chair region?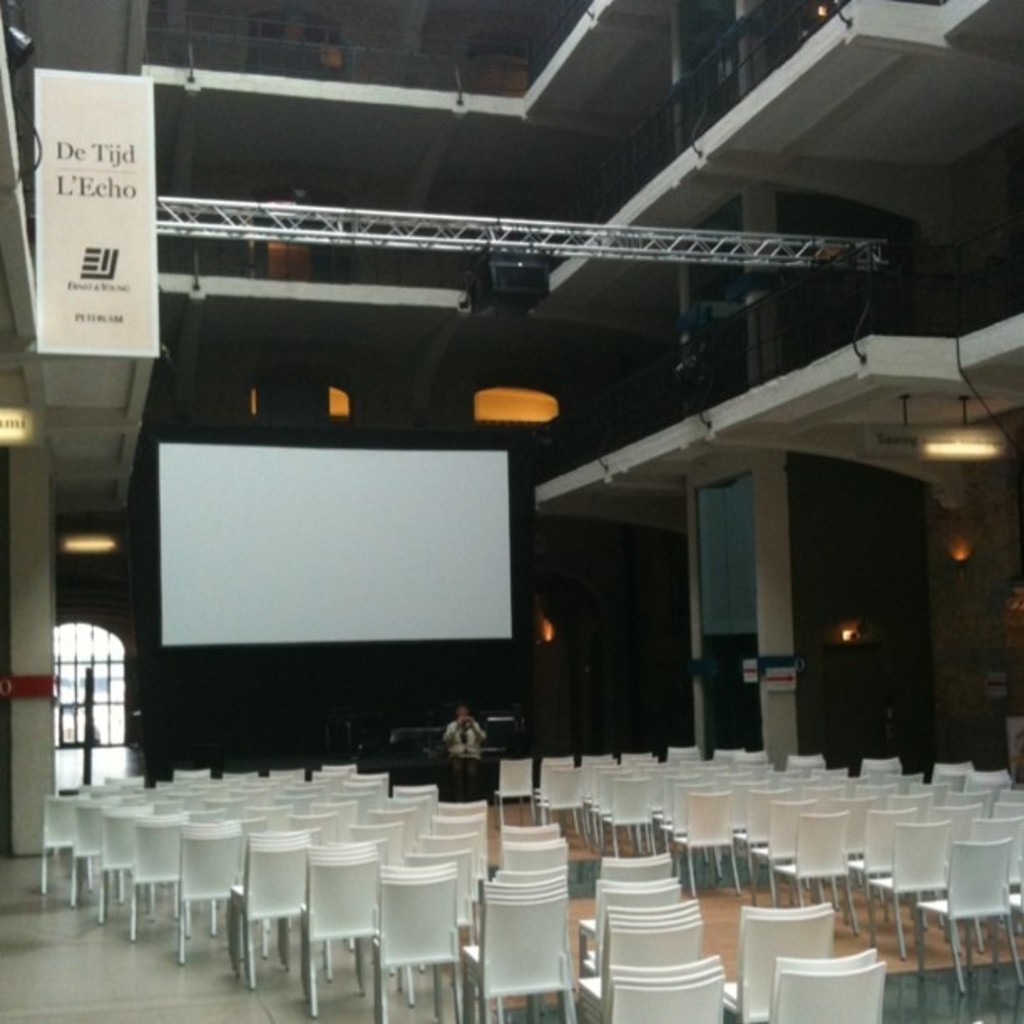
bbox=(935, 801, 987, 842)
